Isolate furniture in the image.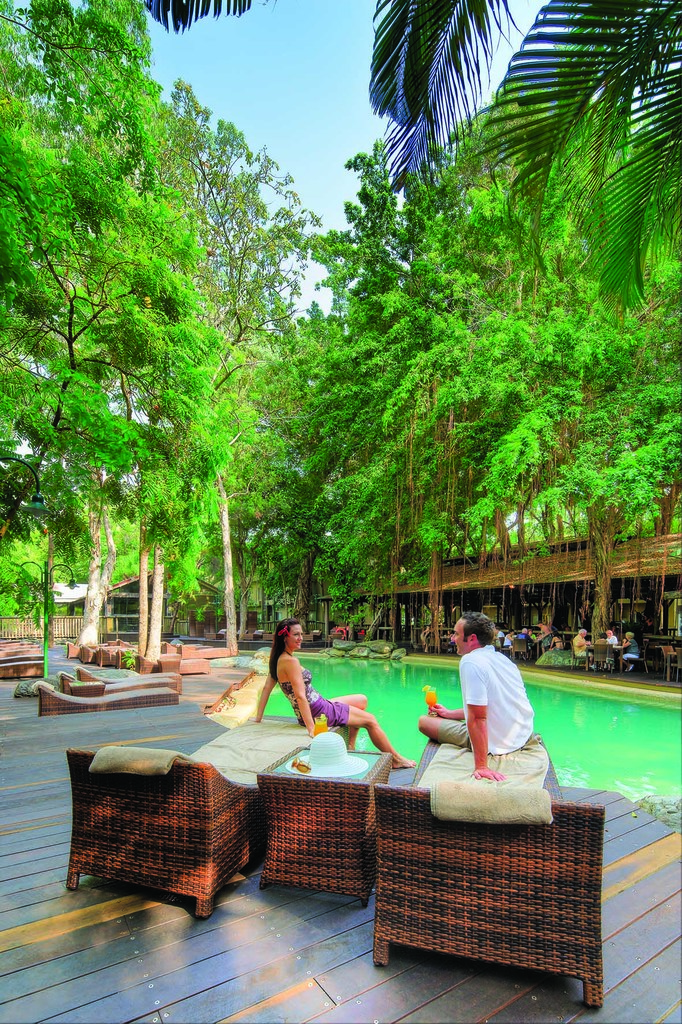
Isolated region: box=[76, 665, 183, 697].
